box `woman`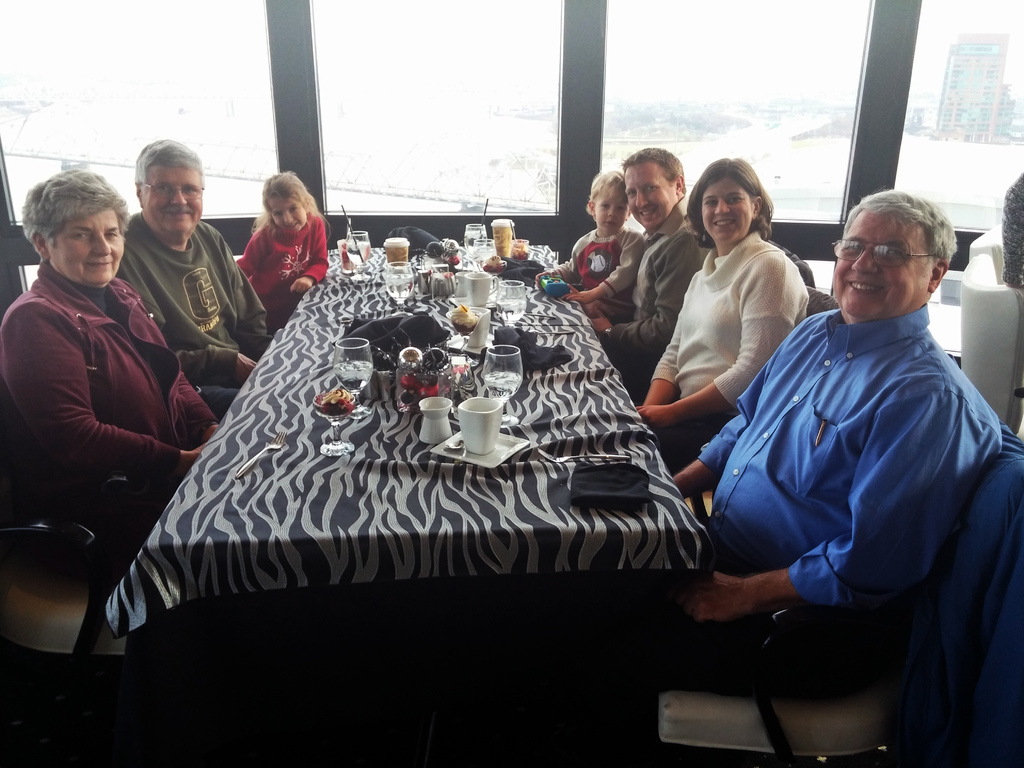
left=666, top=154, right=812, bottom=454
